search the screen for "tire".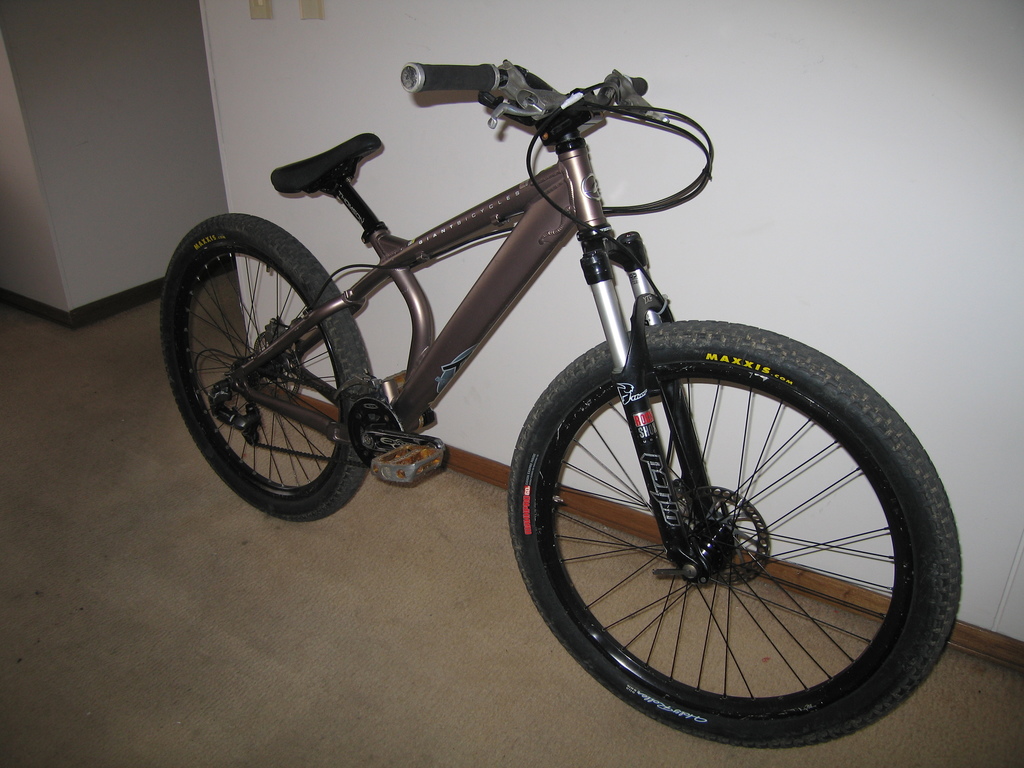
Found at locate(509, 321, 959, 751).
